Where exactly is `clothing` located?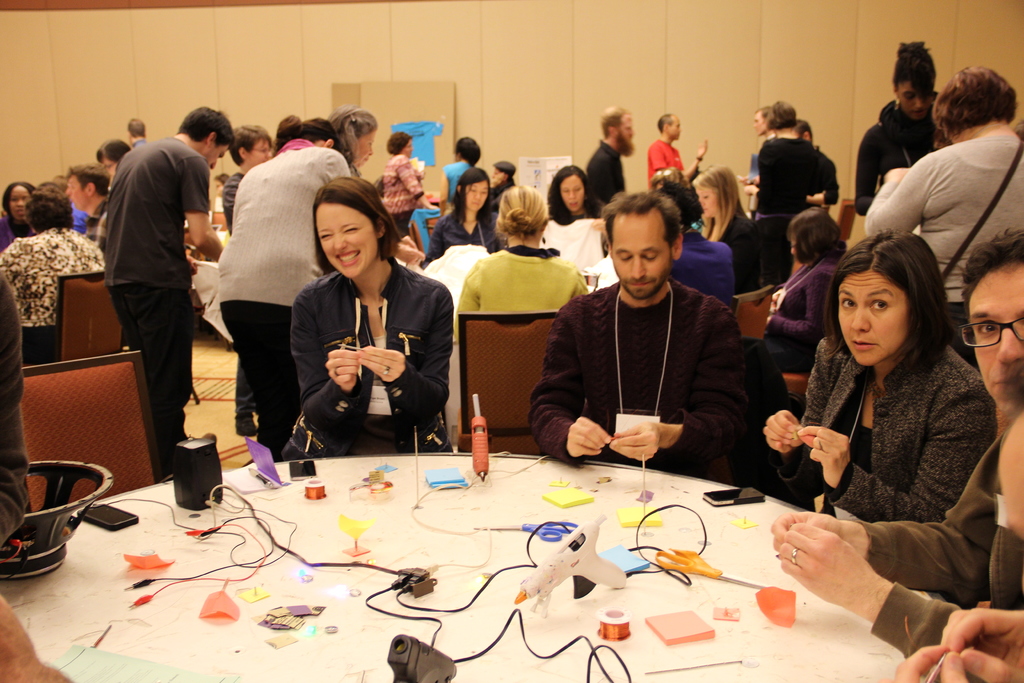
Its bounding box is (x1=93, y1=138, x2=207, y2=456).
